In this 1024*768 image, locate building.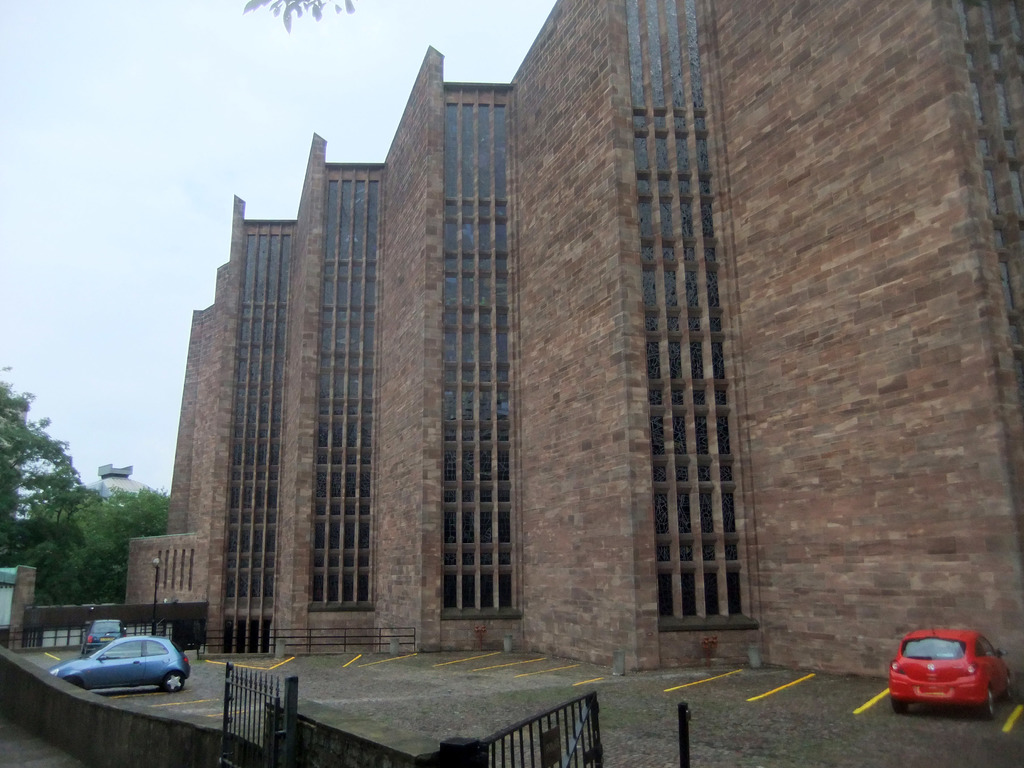
Bounding box: box(101, 465, 157, 508).
